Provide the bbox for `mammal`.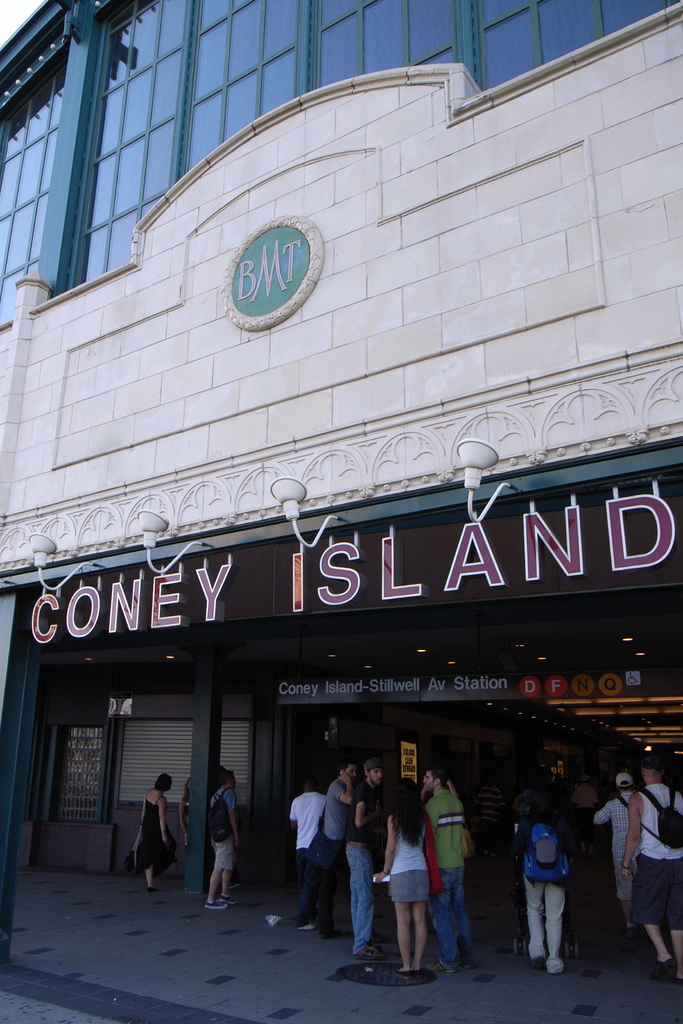
pyautogui.locateOnScreen(572, 776, 602, 857).
